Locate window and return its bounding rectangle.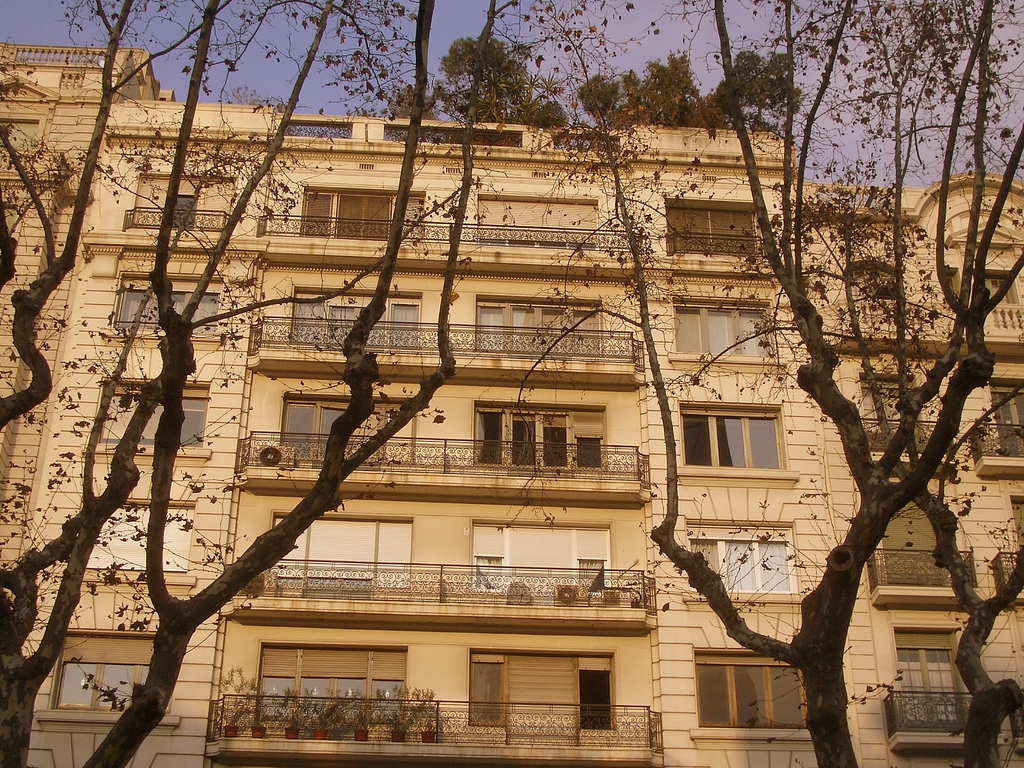
select_region(36, 621, 180, 729).
